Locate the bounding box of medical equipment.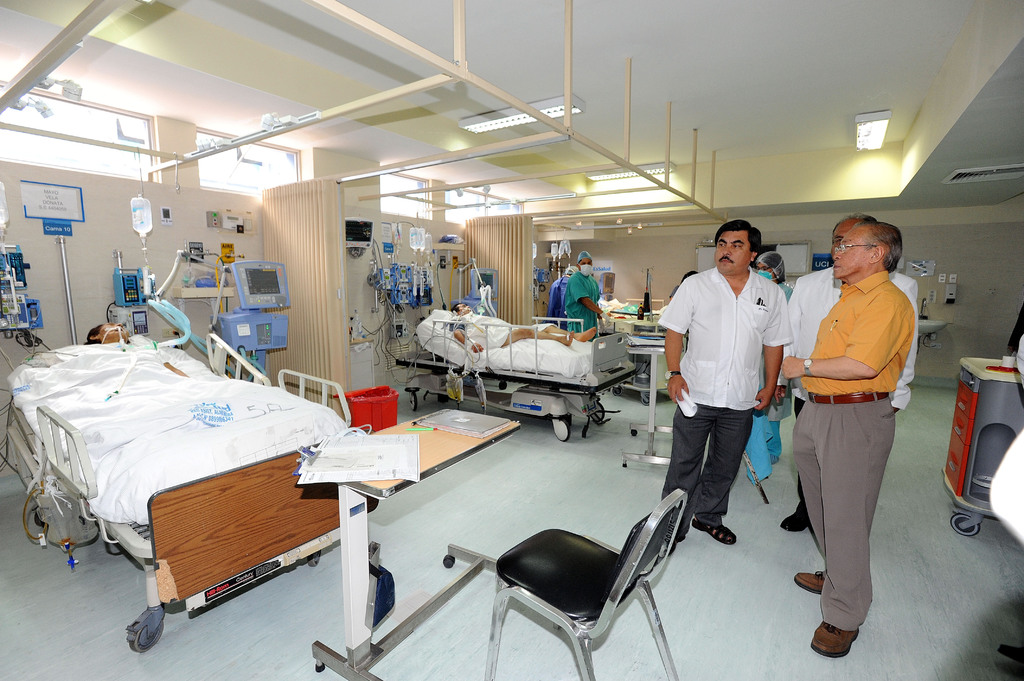
Bounding box: 593, 296, 683, 411.
